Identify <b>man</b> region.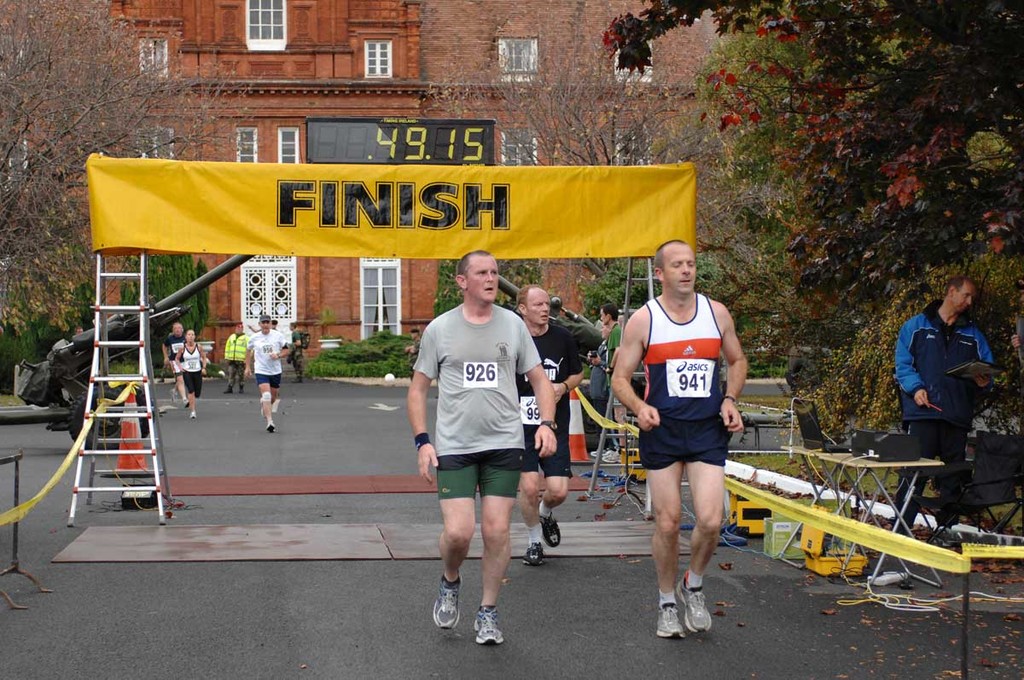
Region: 154/320/188/407.
